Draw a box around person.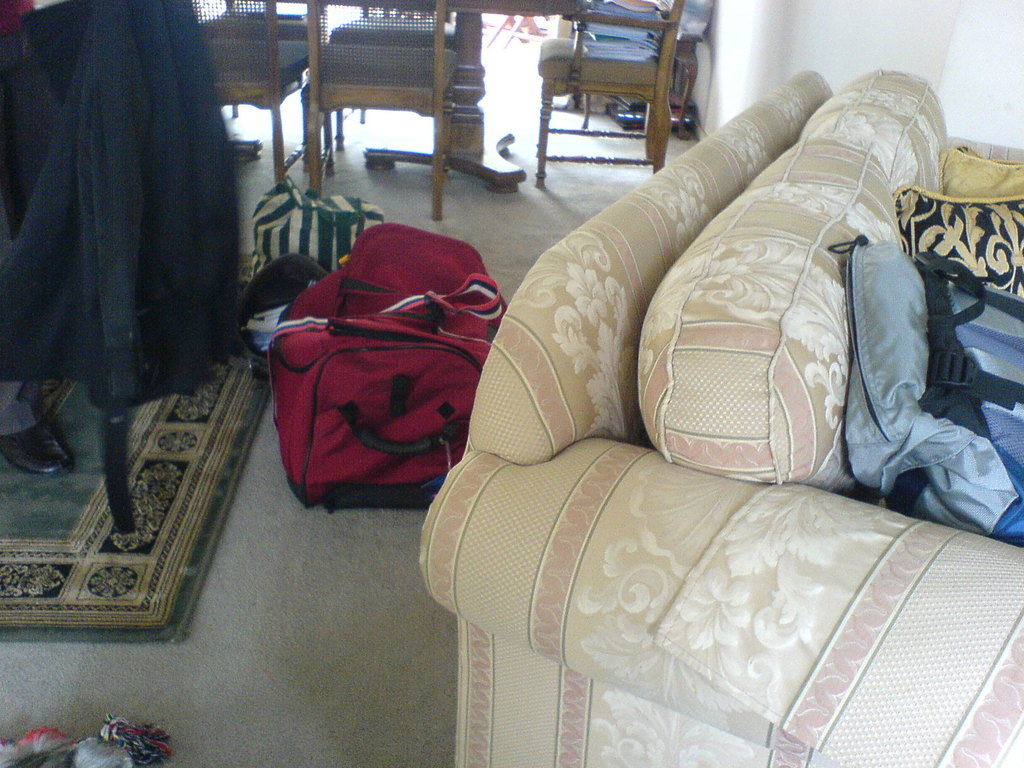
[x1=0, y1=351, x2=137, y2=481].
